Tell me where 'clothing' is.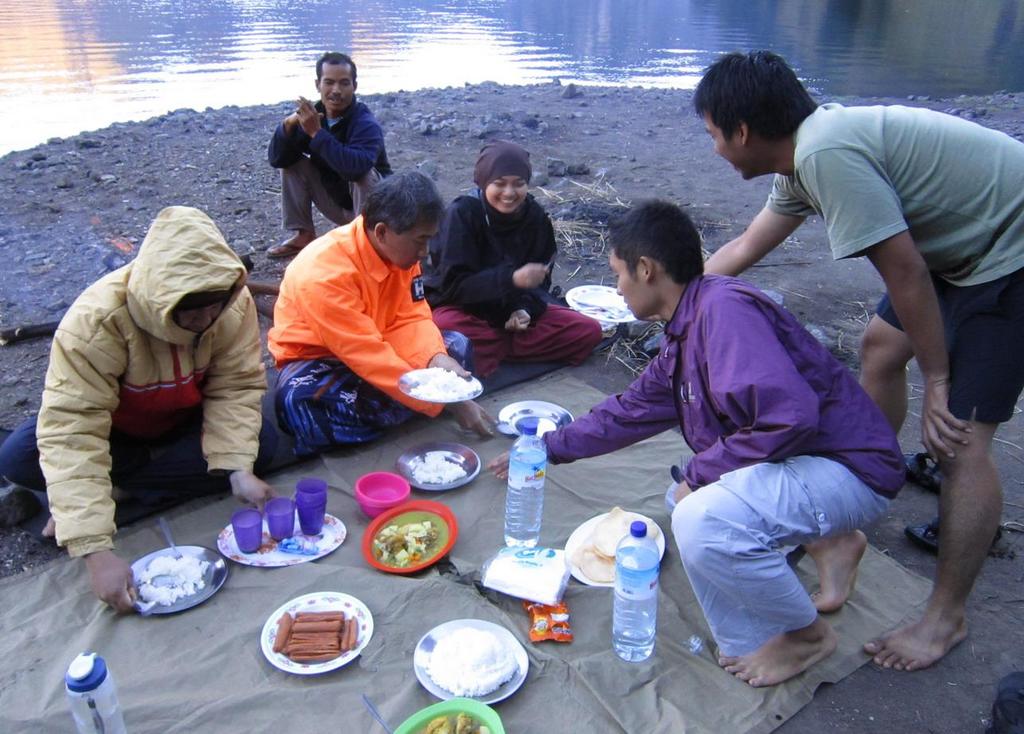
'clothing' is at 27/186/272/571.
